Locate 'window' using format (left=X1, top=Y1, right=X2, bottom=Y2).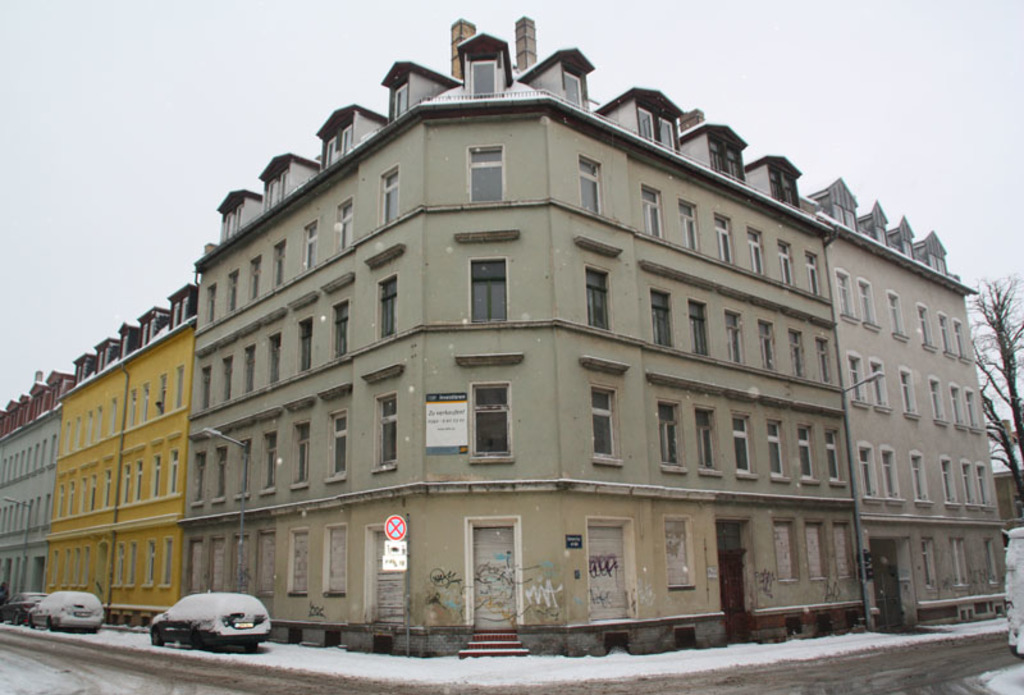
(left=709, top=141, right=748, bottom=183).
